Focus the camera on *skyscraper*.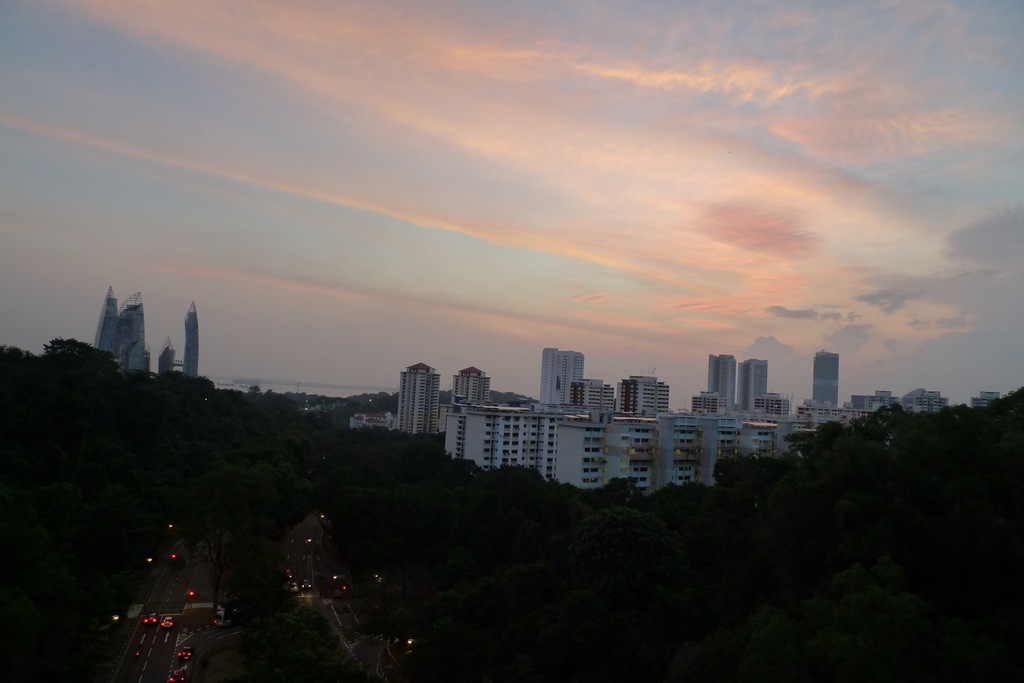
Focus region: <region>739, 355, 785, 419</region>.
